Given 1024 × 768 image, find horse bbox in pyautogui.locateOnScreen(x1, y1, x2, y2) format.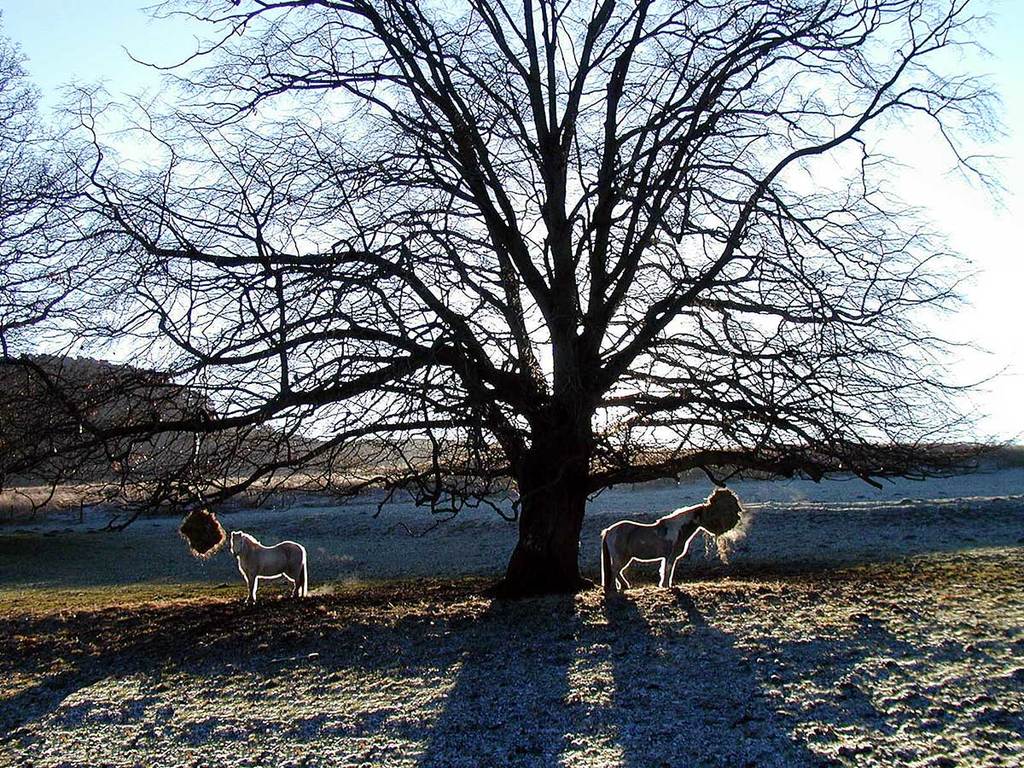
pyautogui.locateOnScreen(600, 500, 736, 590).
